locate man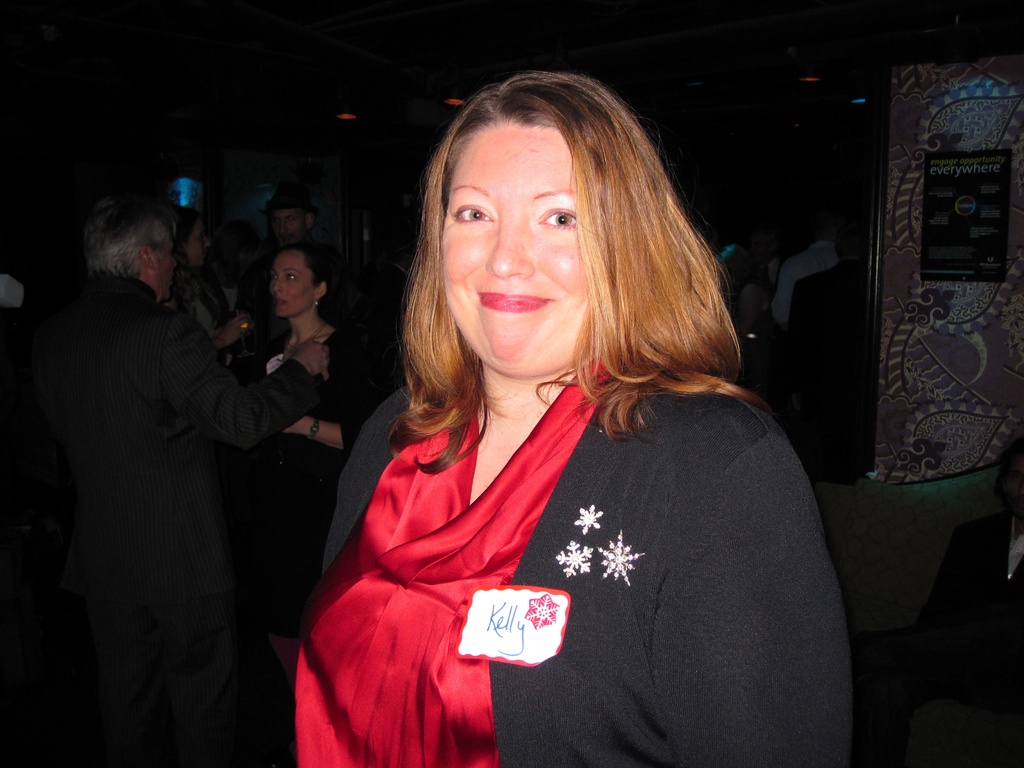
<bbox>234, 179, 320, 349</bbox>
